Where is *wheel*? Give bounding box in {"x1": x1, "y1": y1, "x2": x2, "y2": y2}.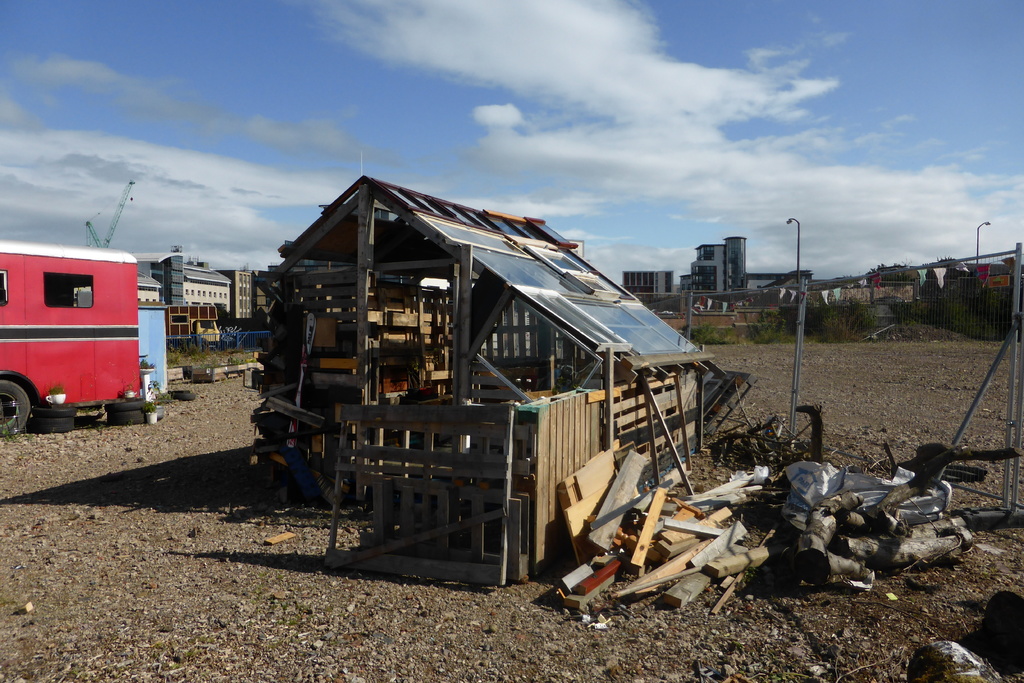
{"x1": 105, "y1": 399, "x2": 146, "y2": 412}.
